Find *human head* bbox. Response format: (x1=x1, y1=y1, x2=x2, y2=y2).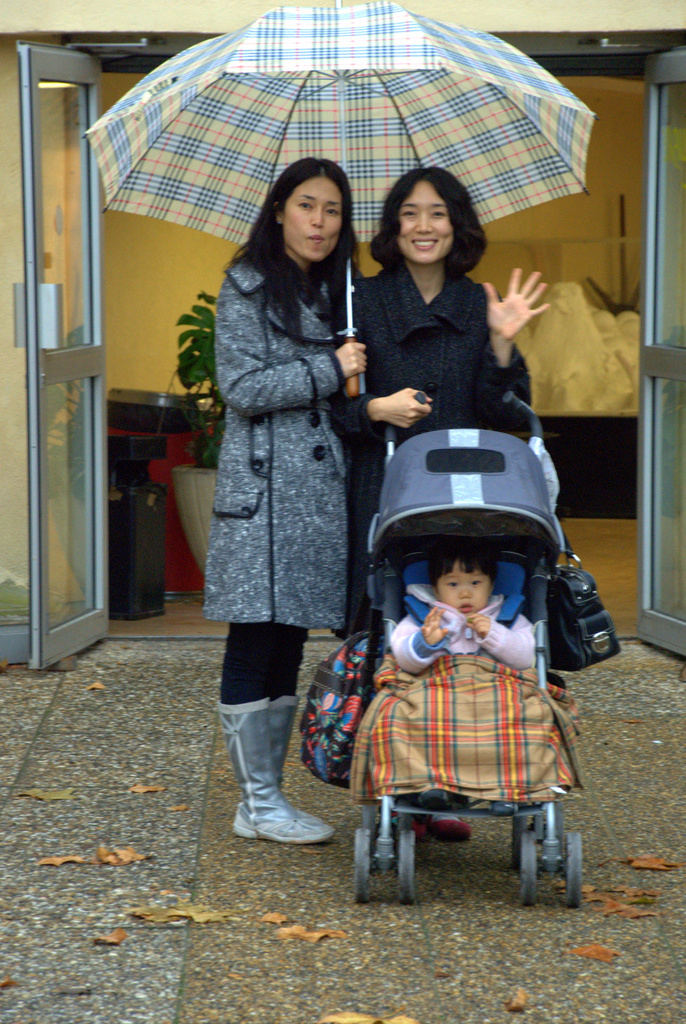
(x1=373, y1=186, x2=477, y2=251).
